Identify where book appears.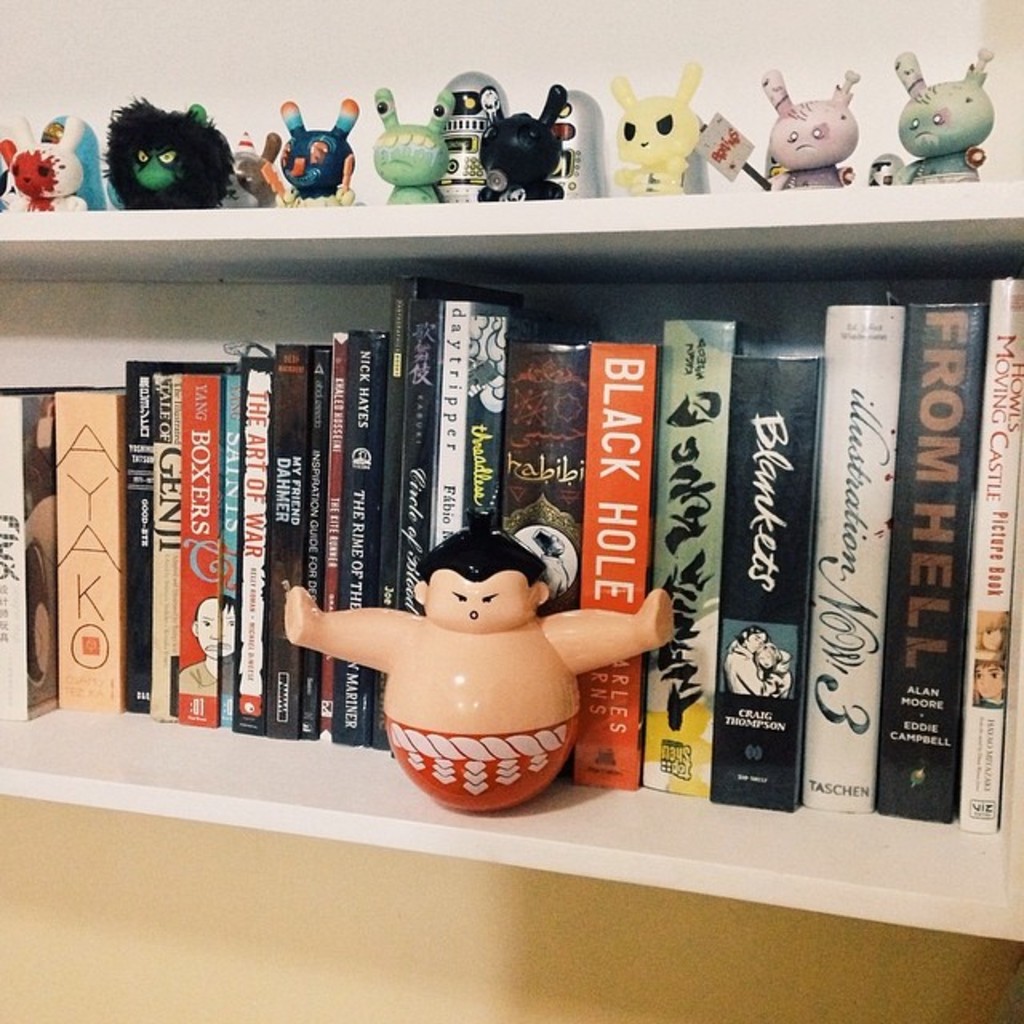
Appears at (957,274,1021,829).
